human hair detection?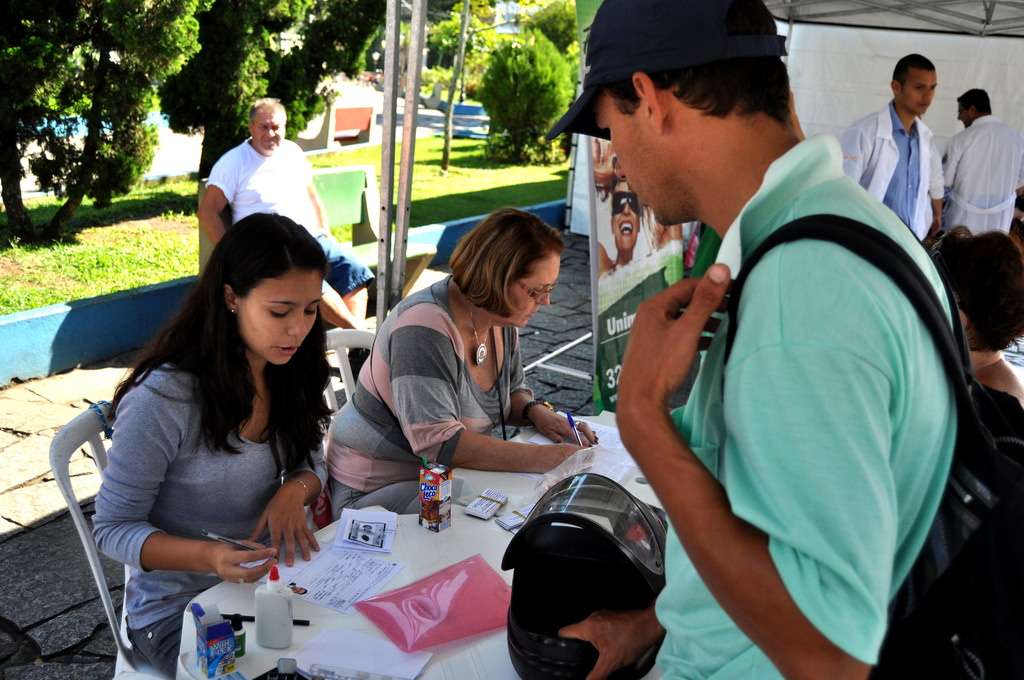
(left=595, top=51, right=797, bottom=127)
